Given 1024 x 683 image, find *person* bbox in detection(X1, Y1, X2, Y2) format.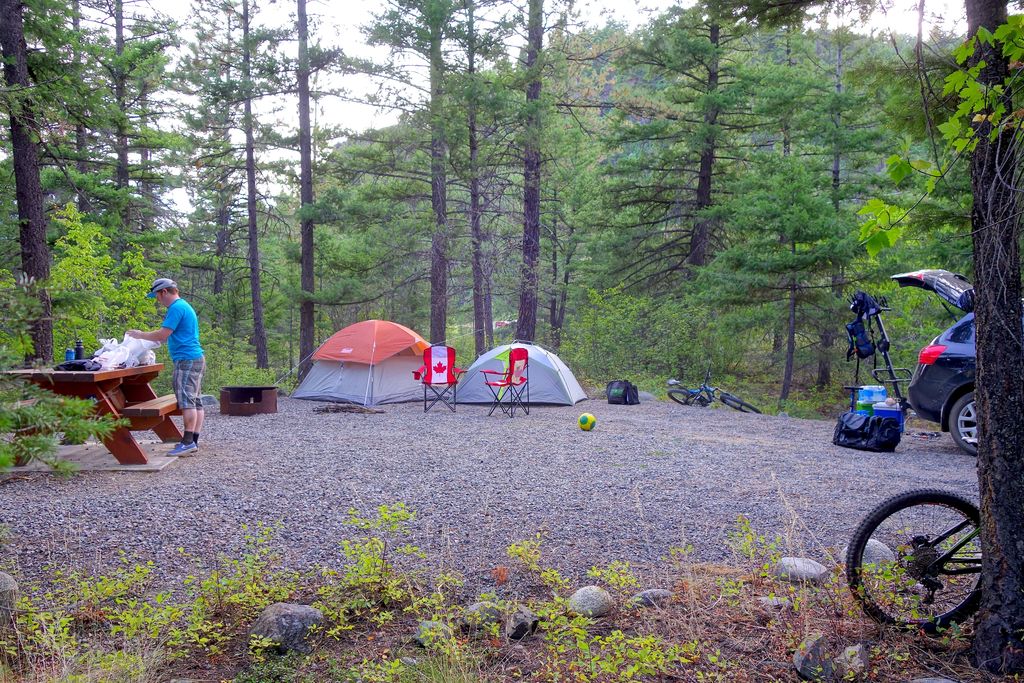
detection(123, 274, 209, 454).
